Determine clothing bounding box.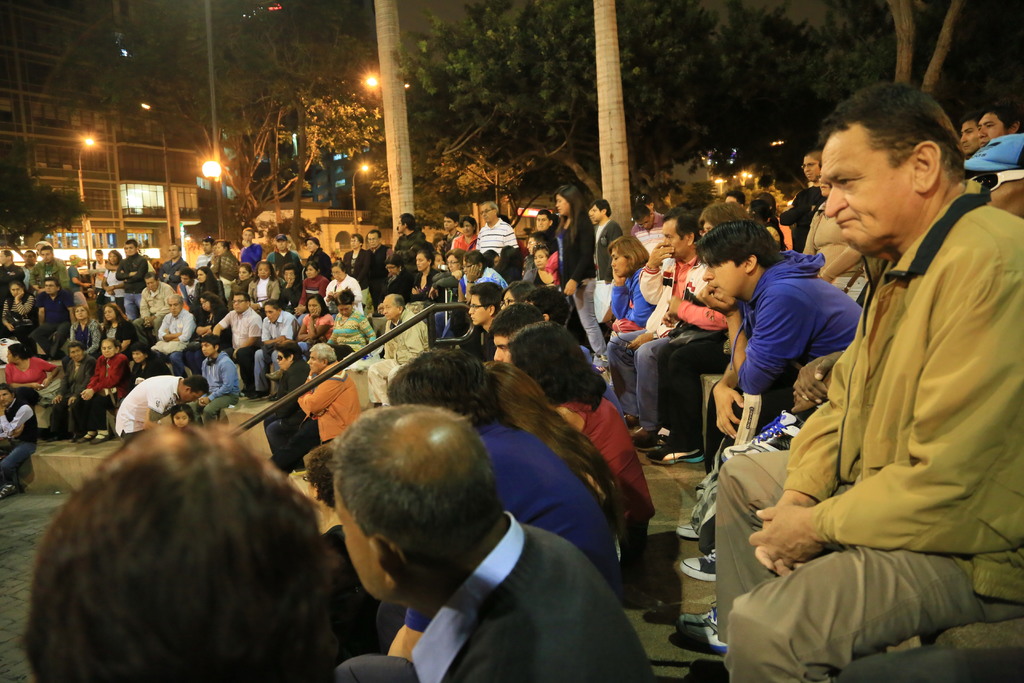
Determined: left=664, top=308, right=719, bottom=447.
